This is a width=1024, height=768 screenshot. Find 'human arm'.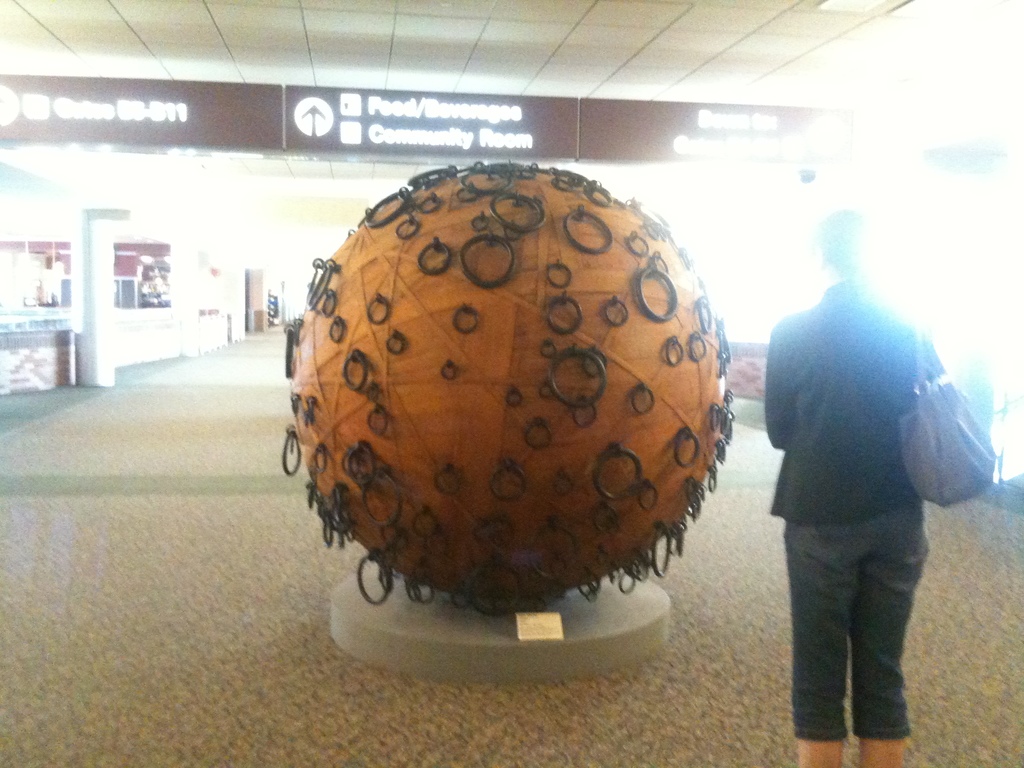
Bounding box: 749/315/804/444.
